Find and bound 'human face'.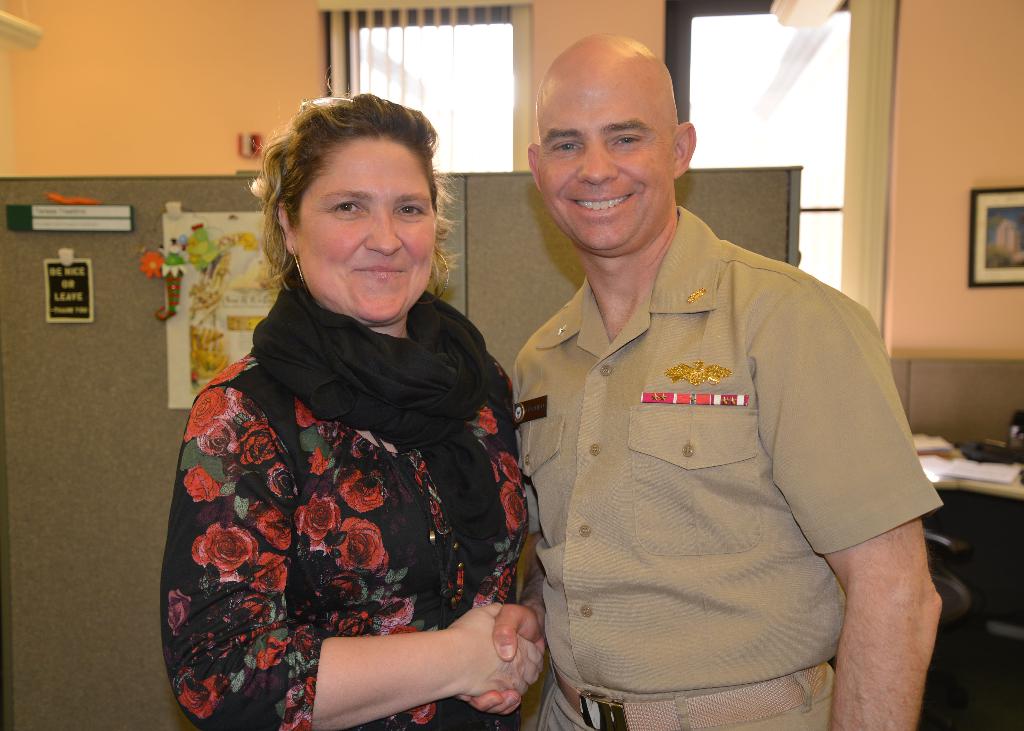
Bound: 294 137 436 323.
